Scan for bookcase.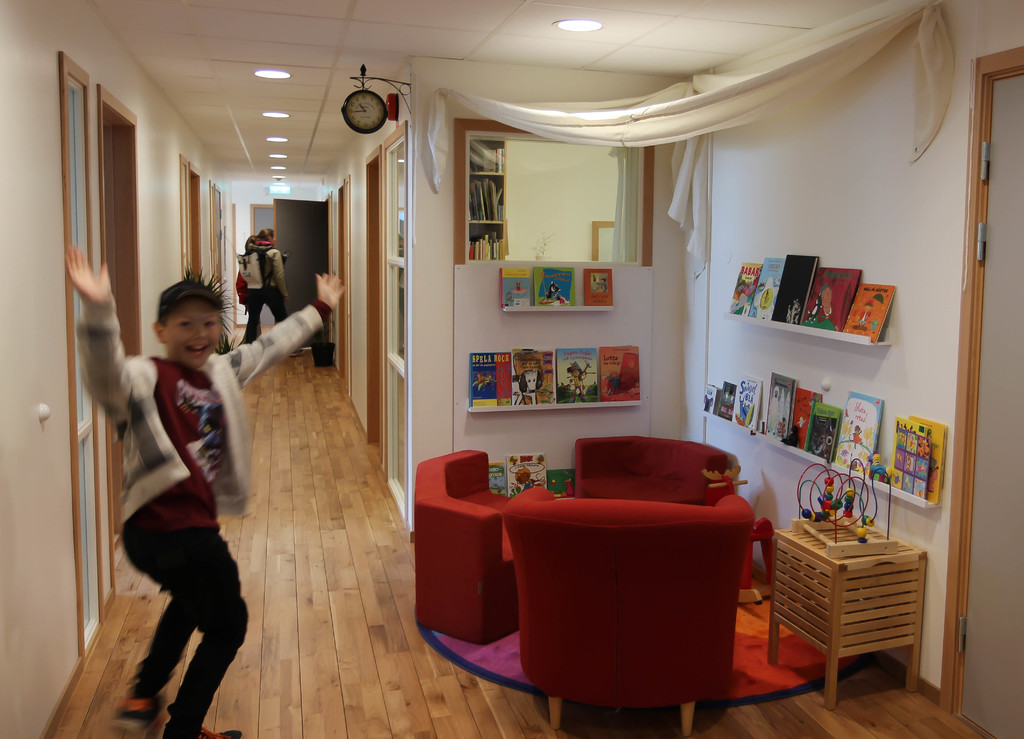
Scan result: 504, 262, 618, 311.
